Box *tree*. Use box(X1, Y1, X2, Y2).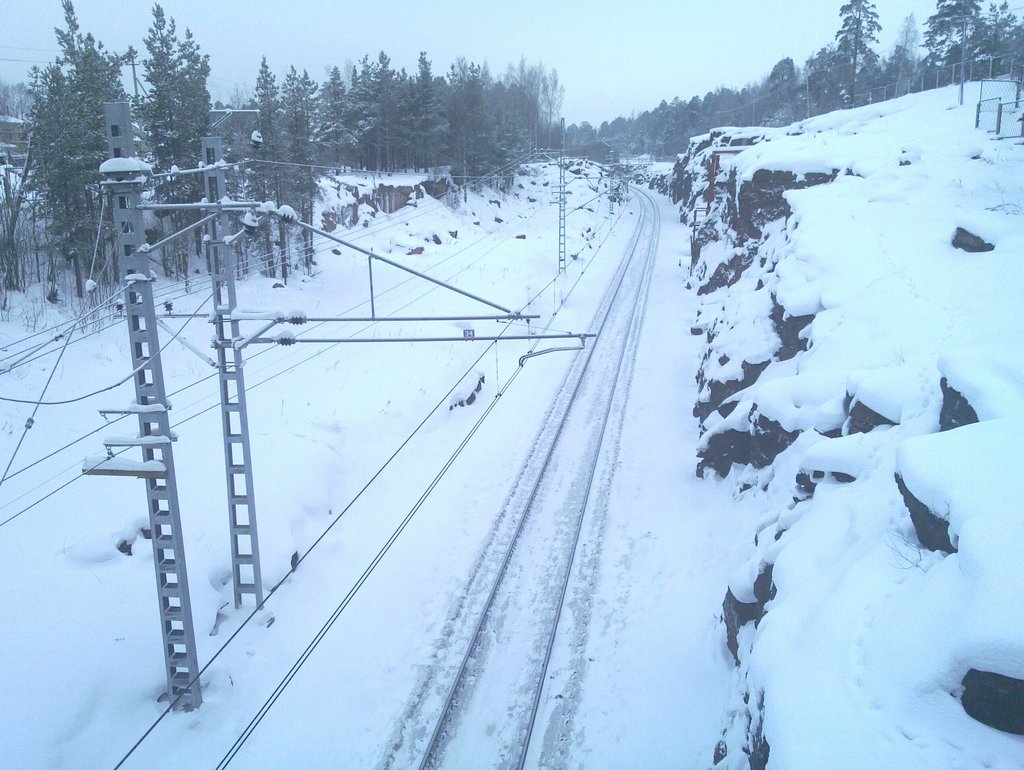
box(318, 57, 345, 158).
